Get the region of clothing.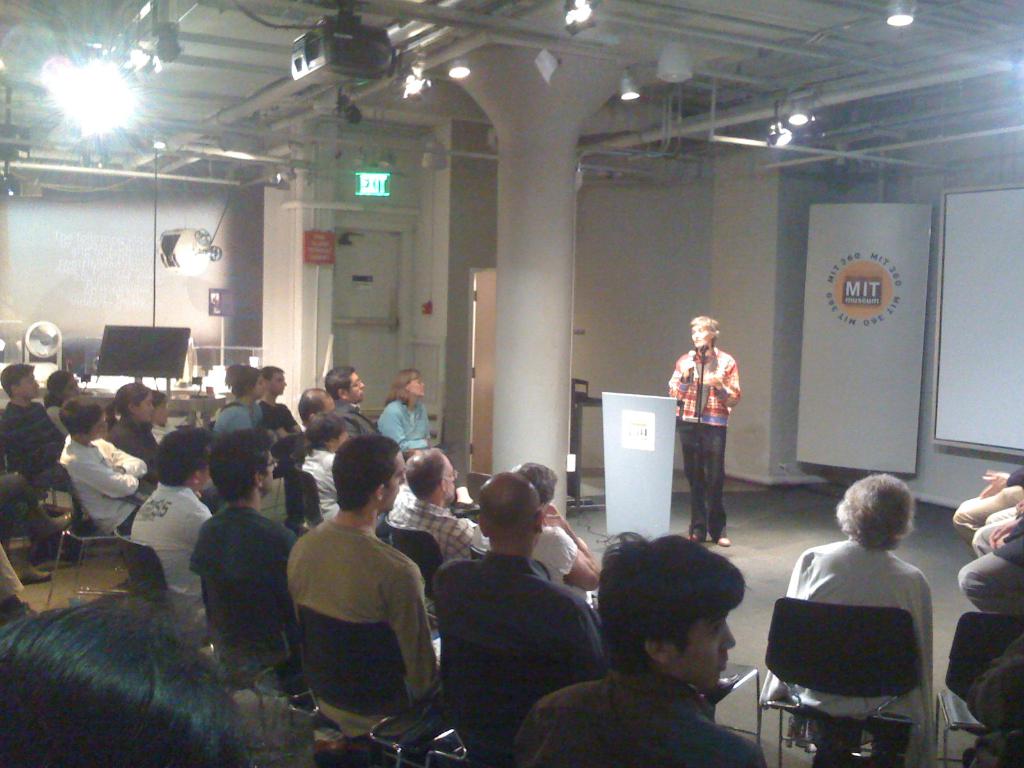
box=[0, 540, 29, 593].
